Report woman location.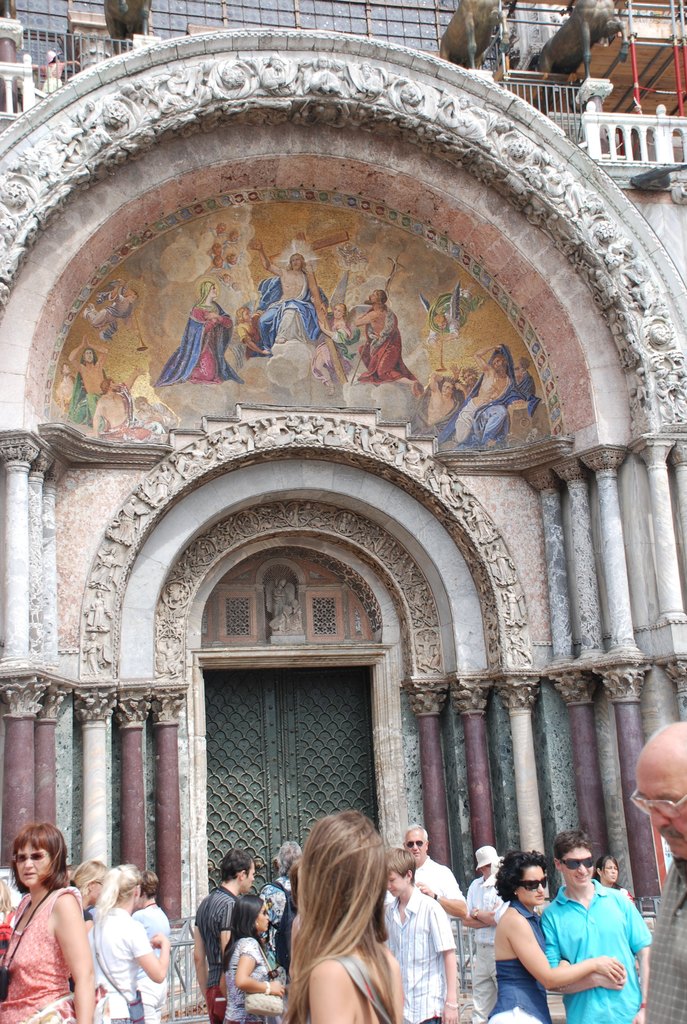
Report: 88/865/177/1023.
